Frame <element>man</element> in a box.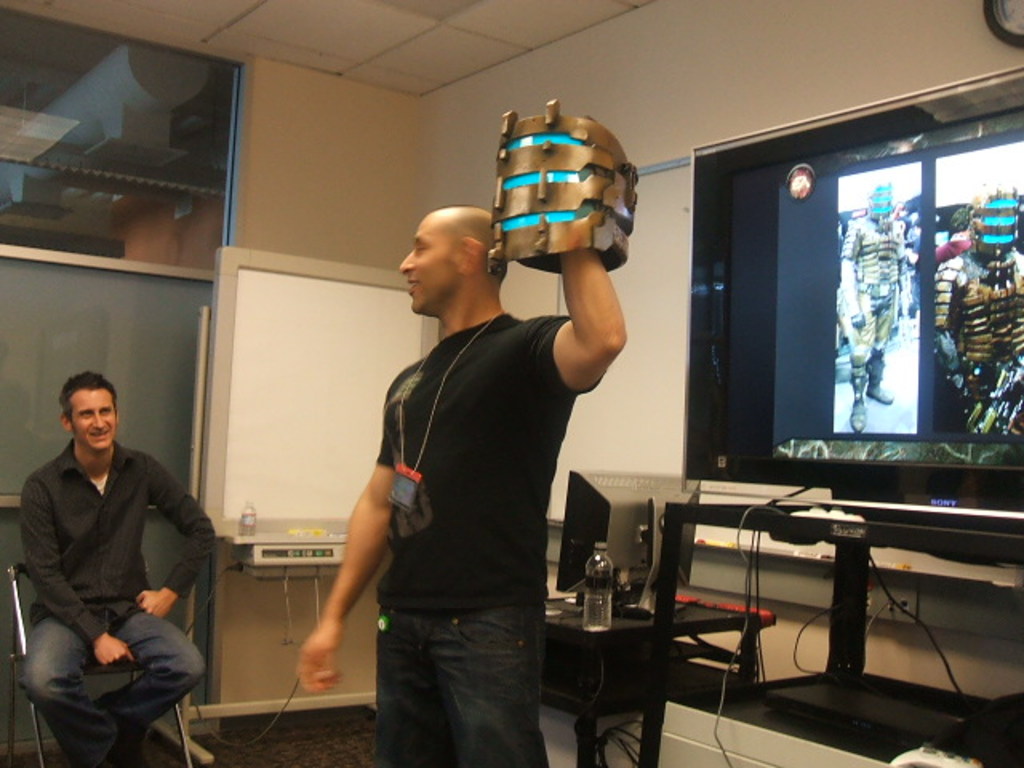
left=14, top=357, right=216, bottom=746.
